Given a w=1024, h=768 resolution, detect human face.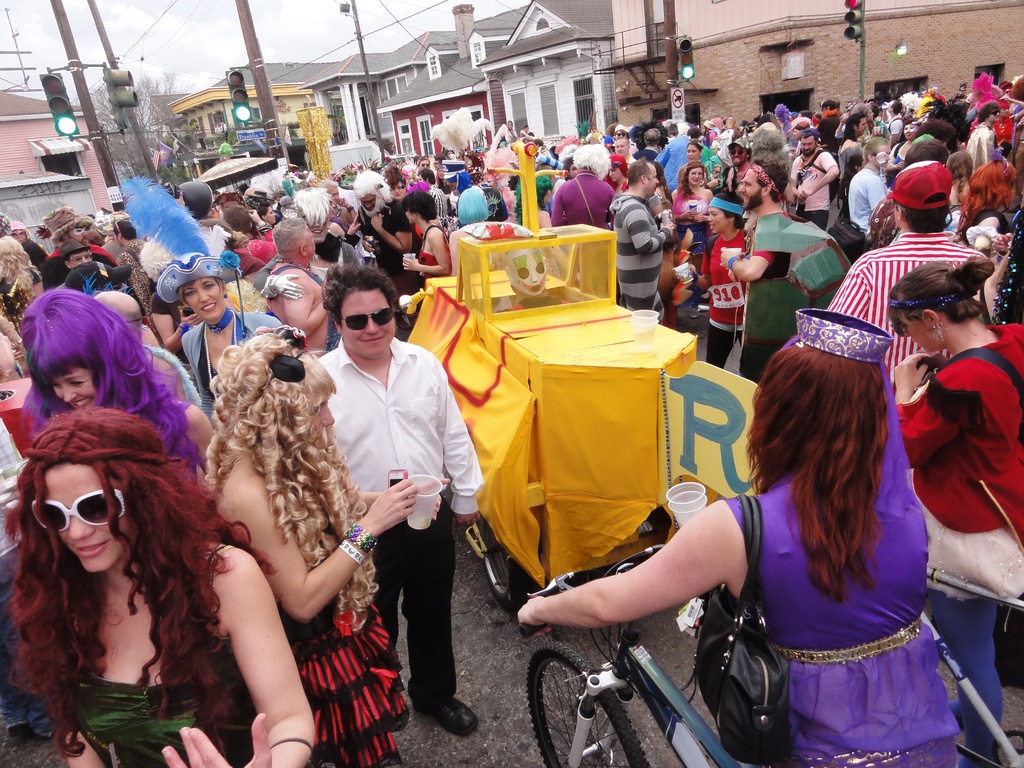
bbox(860, 120, 871, 135).
